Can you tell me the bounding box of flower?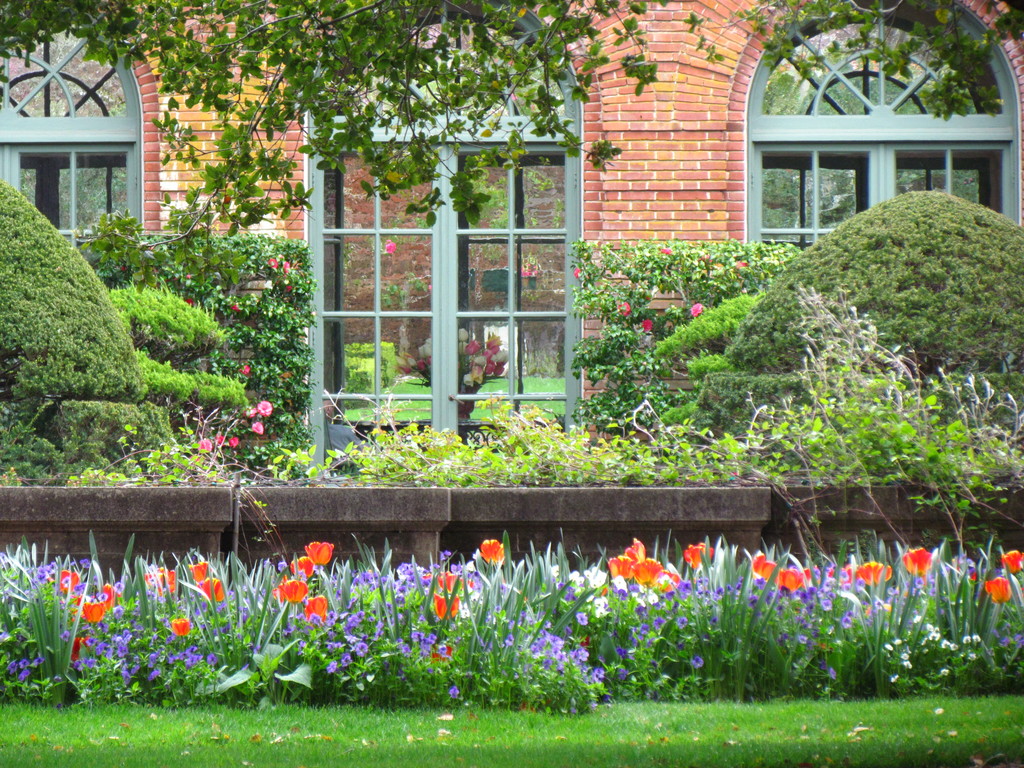
{"x1": 776, "y1": 564, "x2": 797, "y2": 597}.
